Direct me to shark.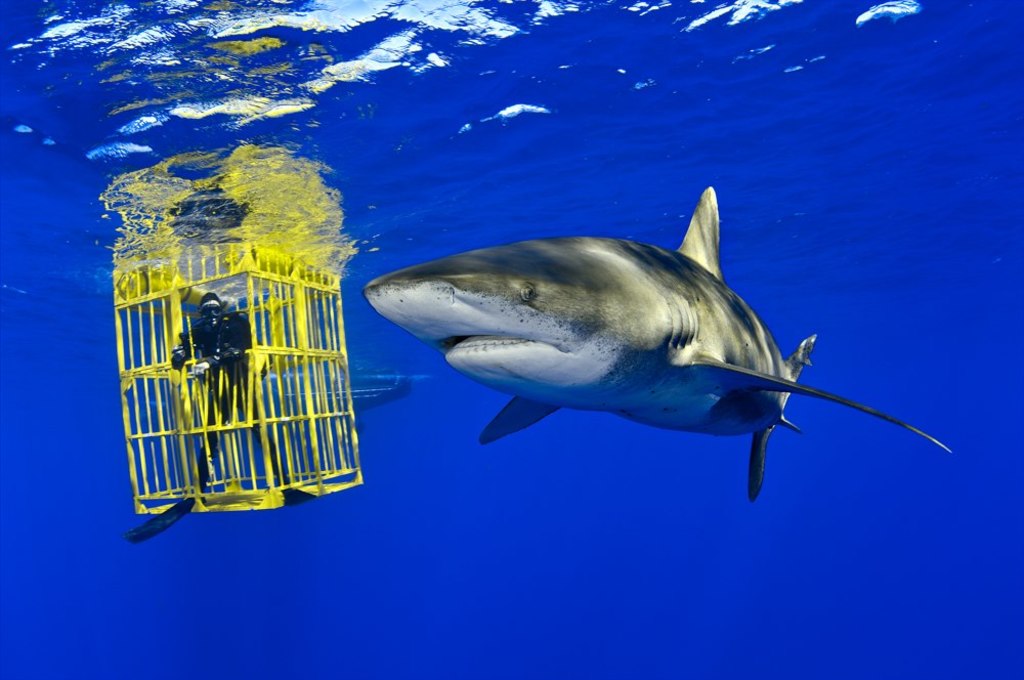
Direction: (368,187,947,502).
